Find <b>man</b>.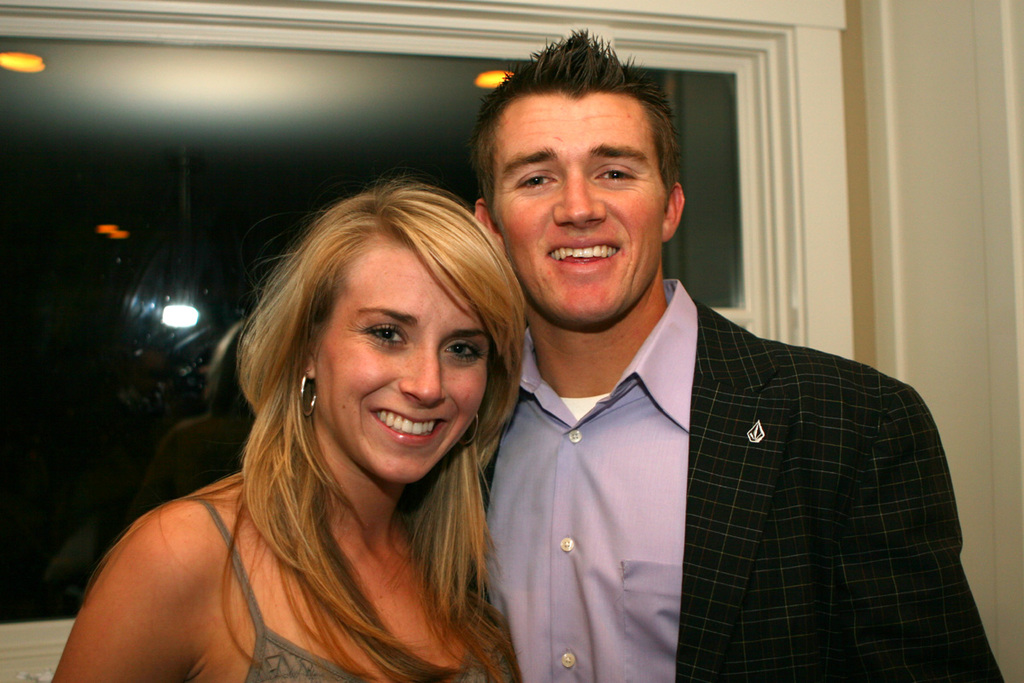
447, 82, 961, 657.
